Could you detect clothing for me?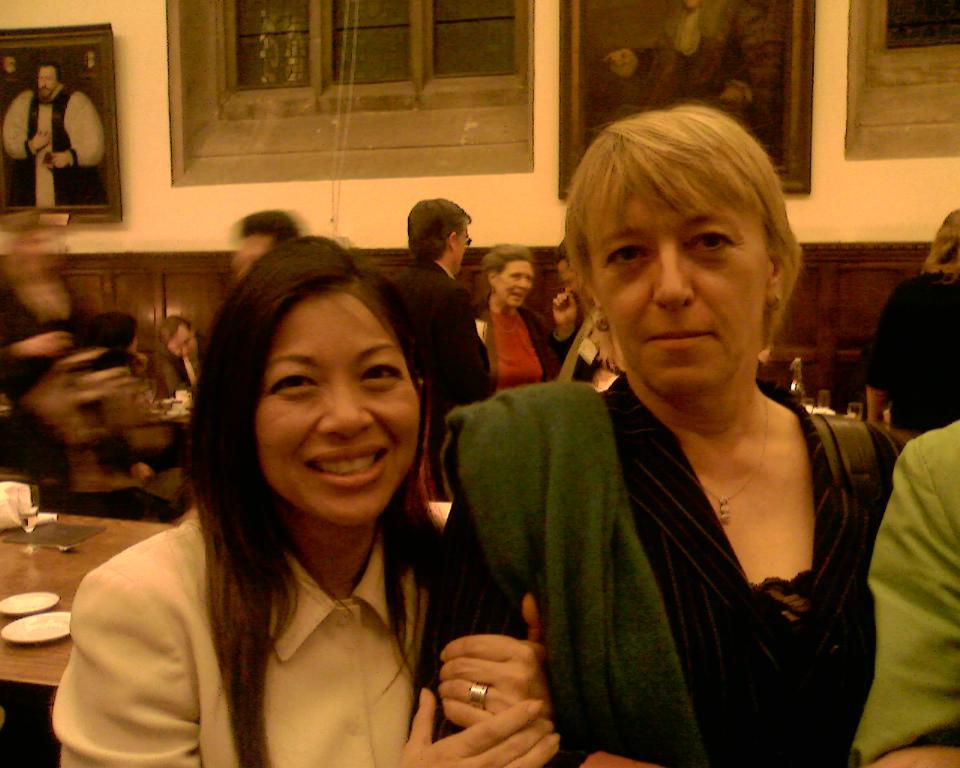
Detection result: 51 515 437 767.
